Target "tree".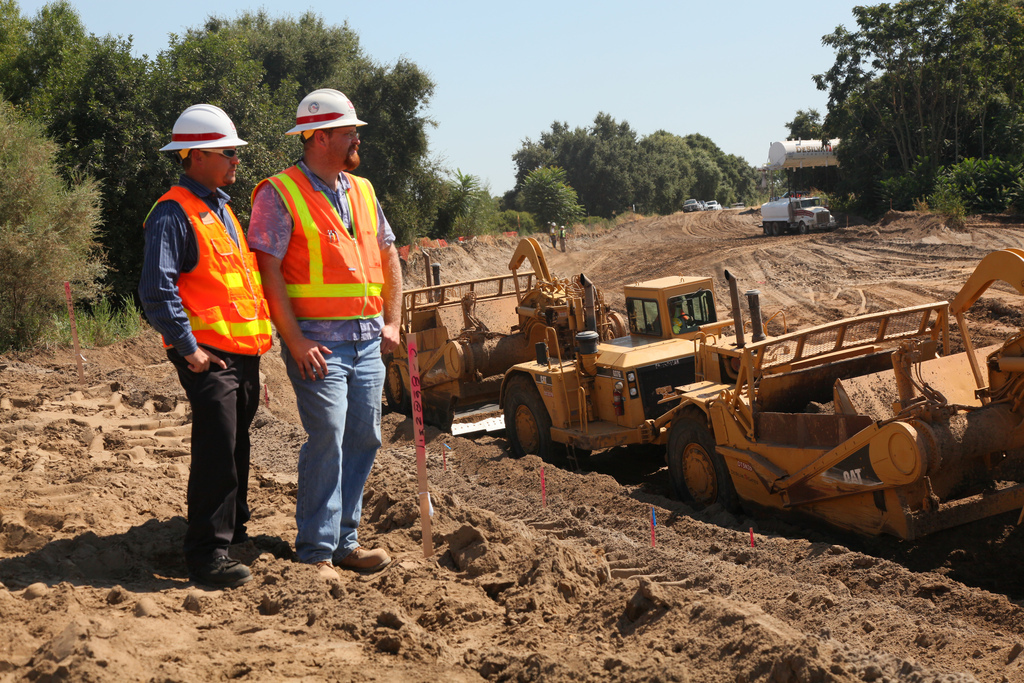
Target region: bbox(511, 106, 636, 213).
